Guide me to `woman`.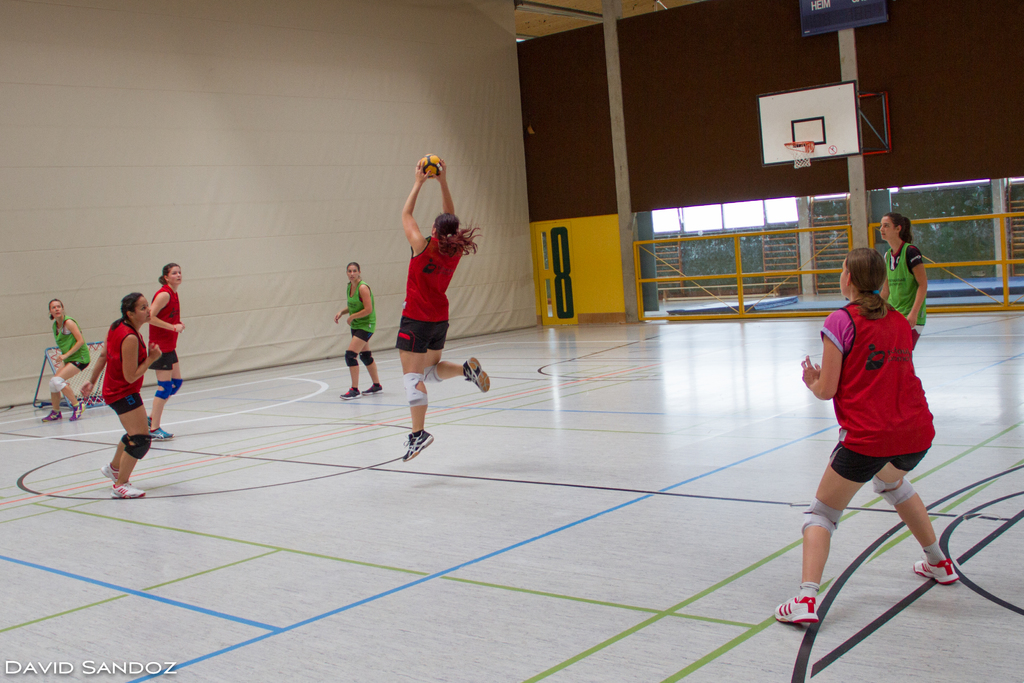
Guidance: [877,213,929,343].
